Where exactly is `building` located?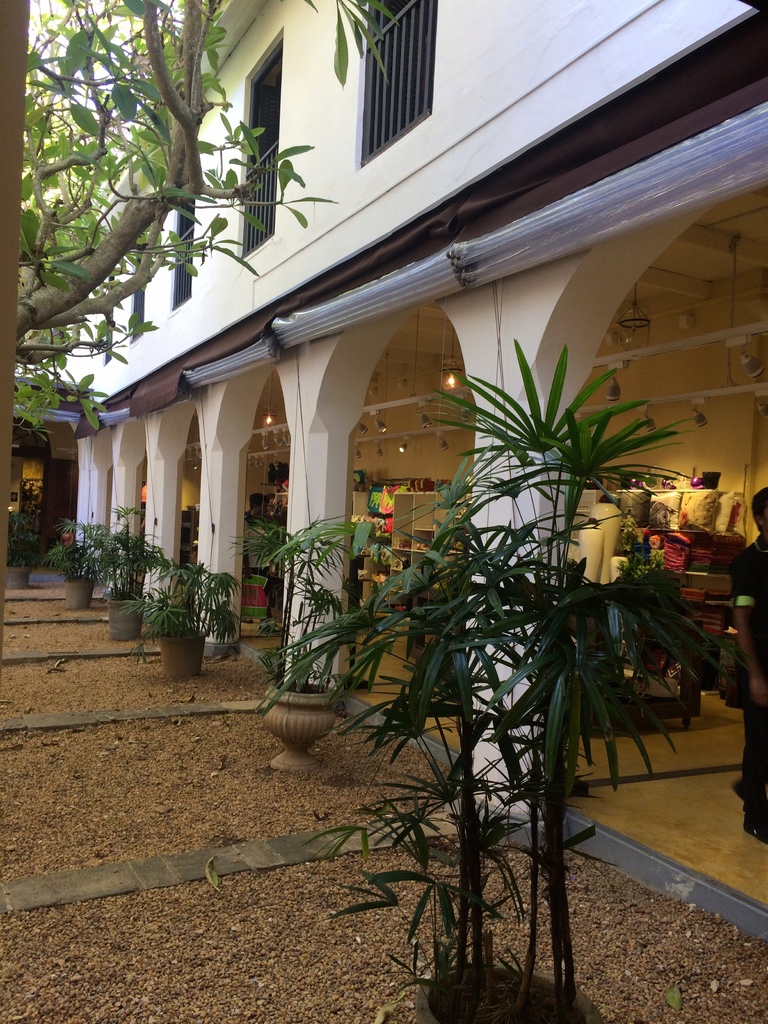
Its bounding box is rect(2, 0, 767, 942).
